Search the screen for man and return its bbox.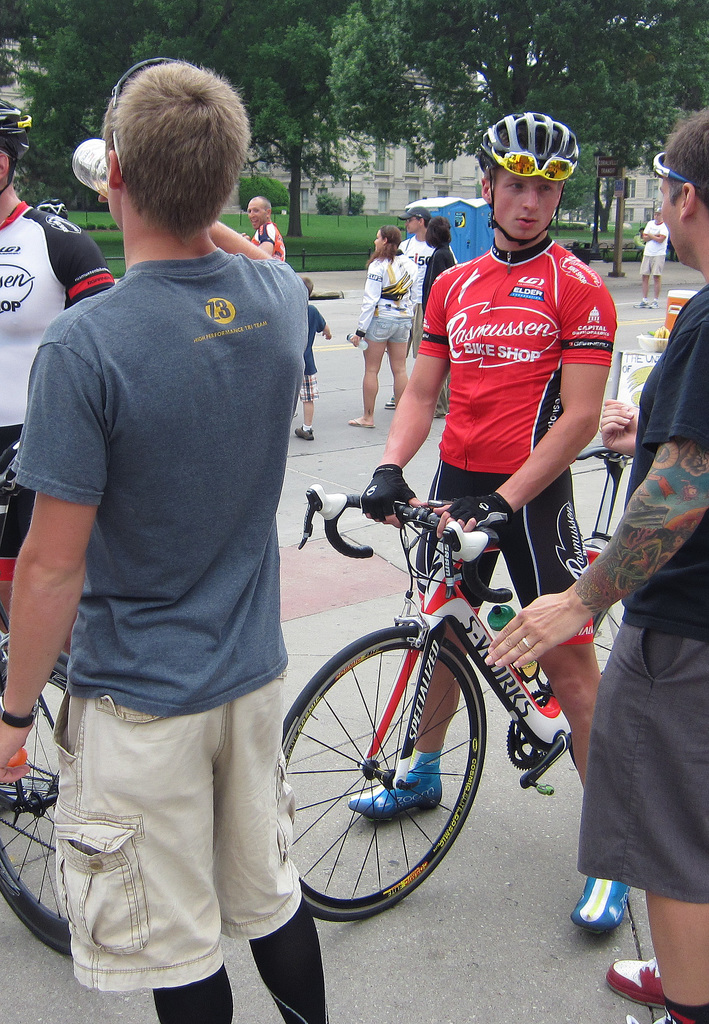
Found: [left=7, top=57, right=327, bottom=996].
